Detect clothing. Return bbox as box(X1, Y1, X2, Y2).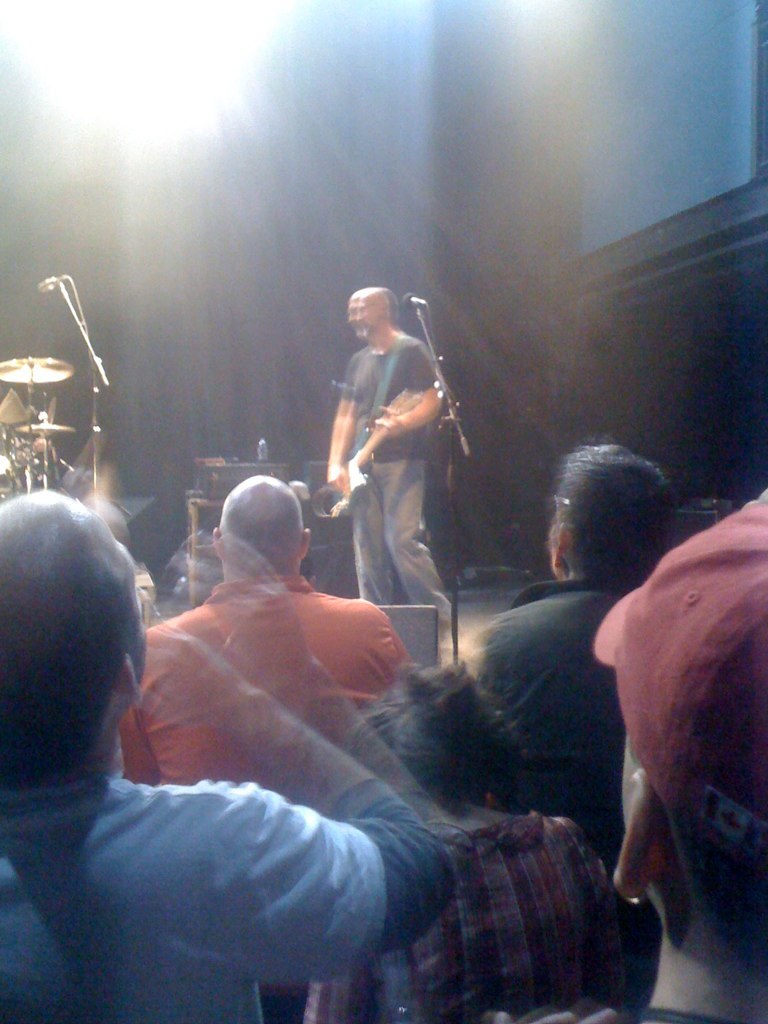
box(621, 1001, 733, 1023).
